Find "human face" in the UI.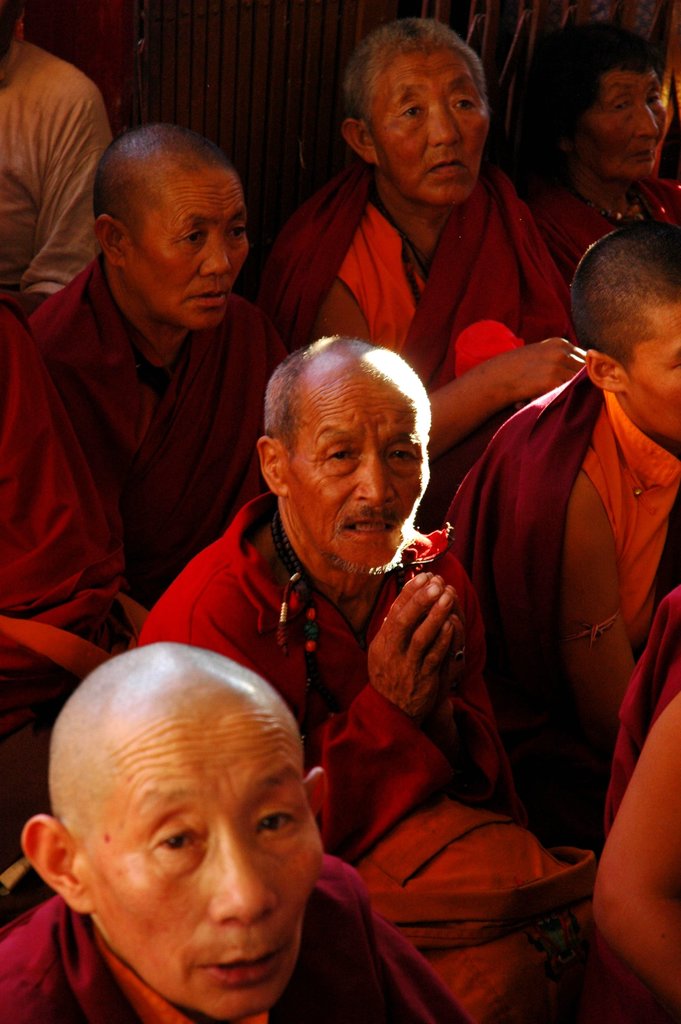
UI element at locate(119, 167, 245, 323).
